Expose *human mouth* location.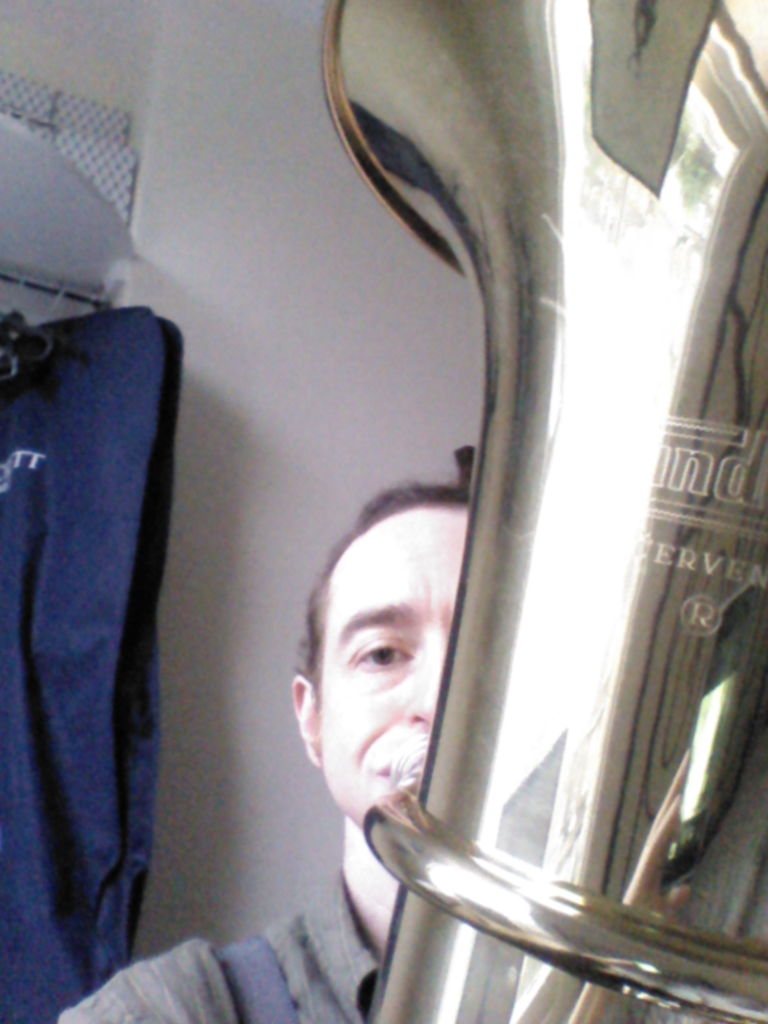
Exposed at [365,740,401,789].
